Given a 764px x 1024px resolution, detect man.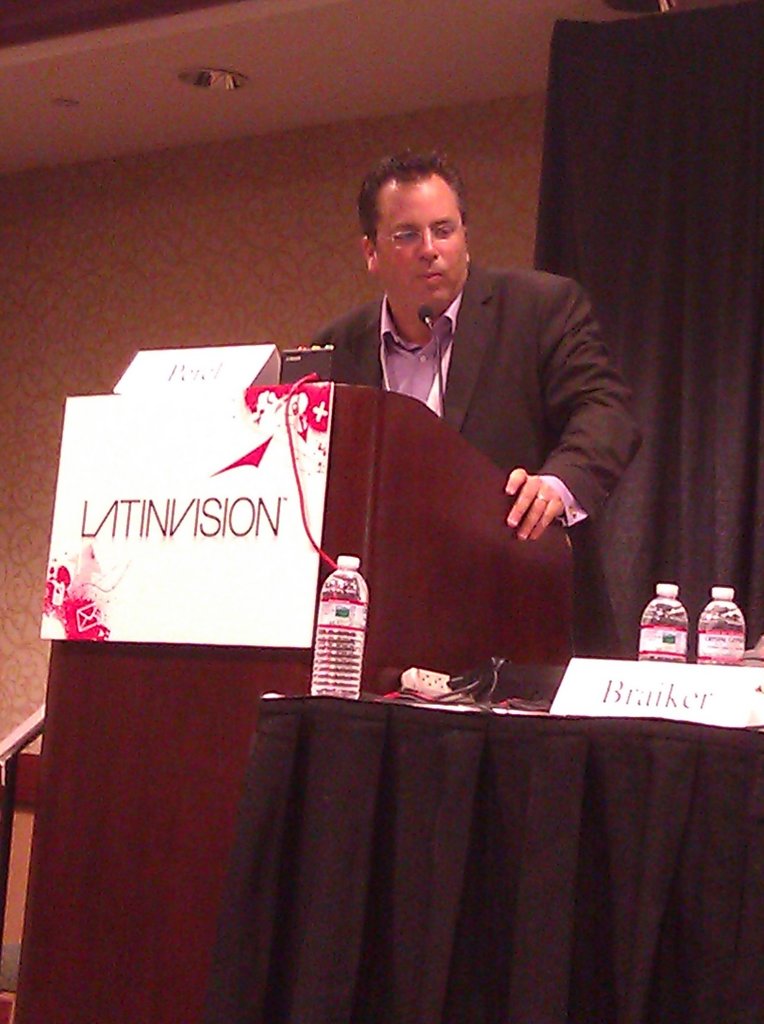
[left=198, top=200, right=614, bottom=668].
